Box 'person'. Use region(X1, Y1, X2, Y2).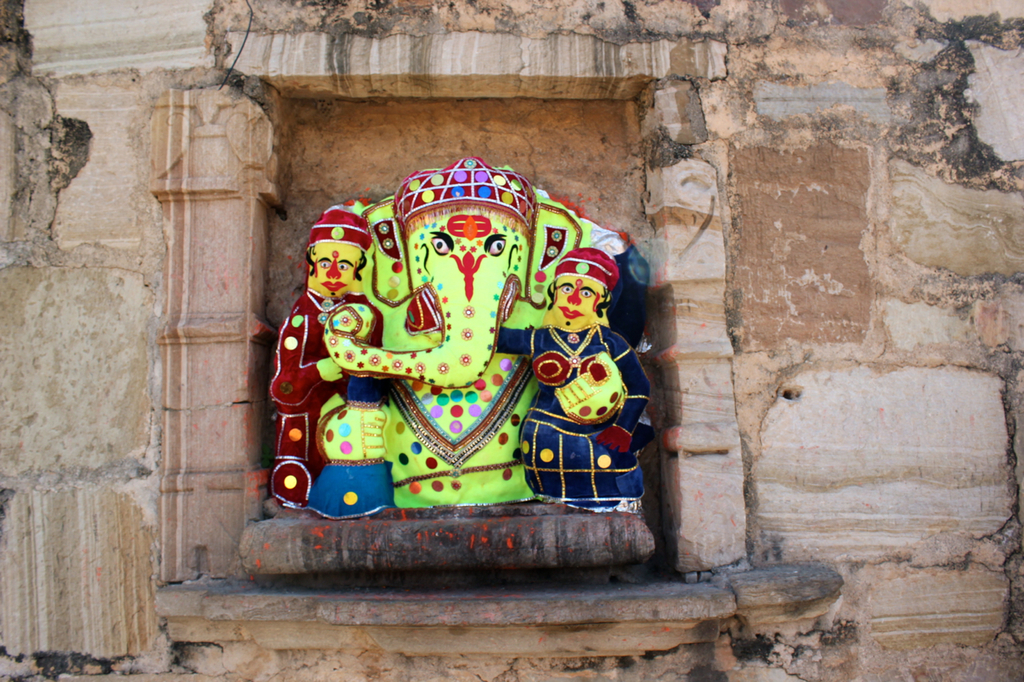
region(495, 246, 657, 506).
